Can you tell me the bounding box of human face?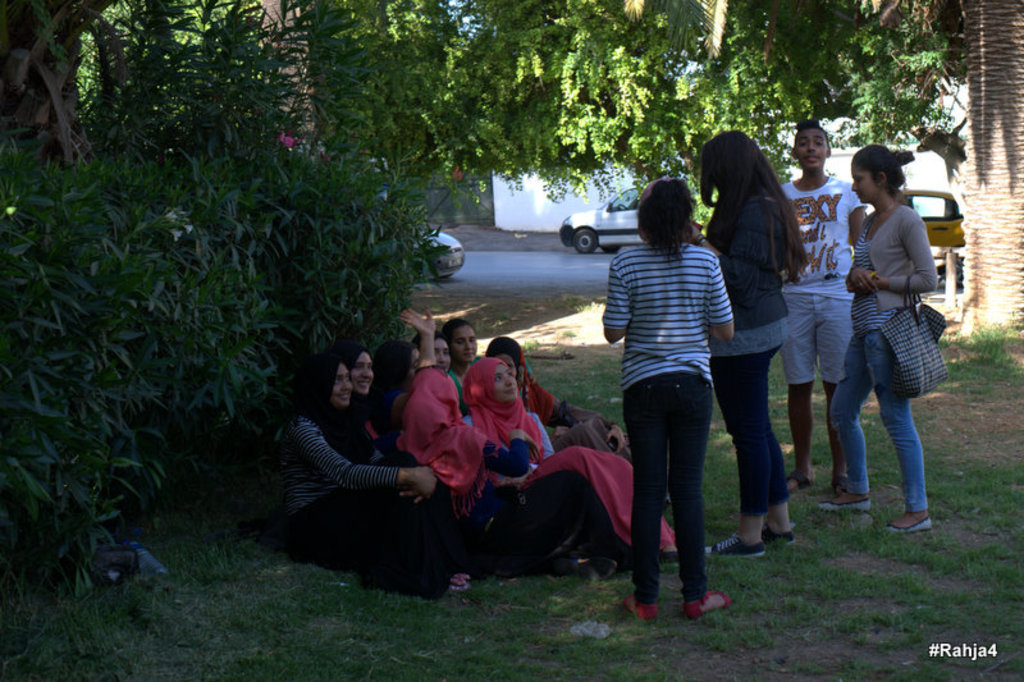
<box>448,322,477,362</box>.
